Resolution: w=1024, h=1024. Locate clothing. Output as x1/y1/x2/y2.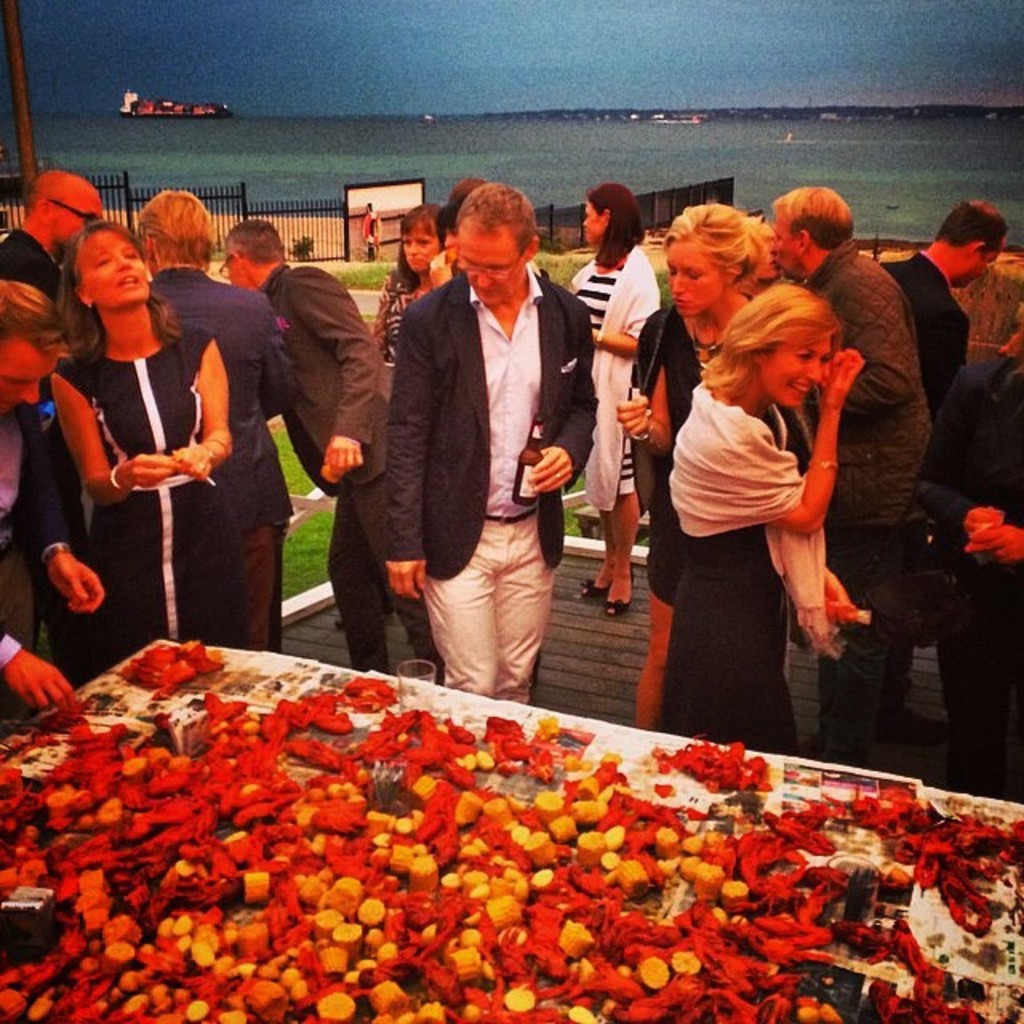
670/387/856/754.
